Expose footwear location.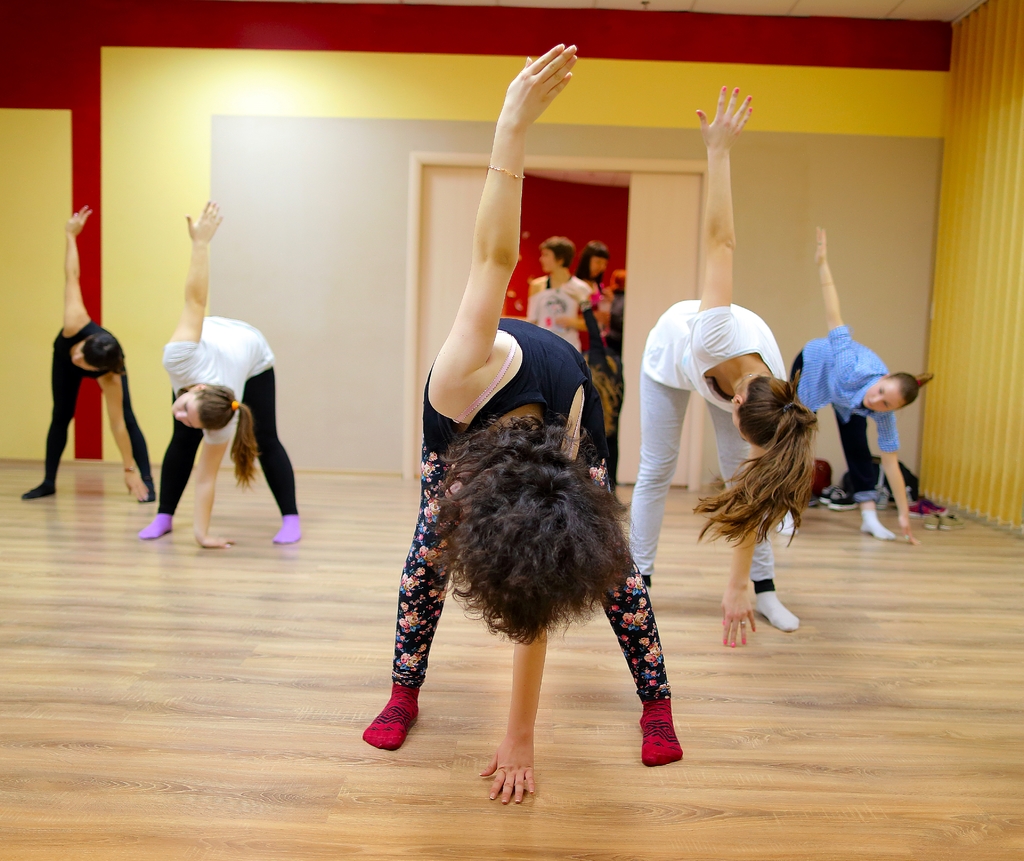
Exposed at bbox=[369, 669, 435, 766].
